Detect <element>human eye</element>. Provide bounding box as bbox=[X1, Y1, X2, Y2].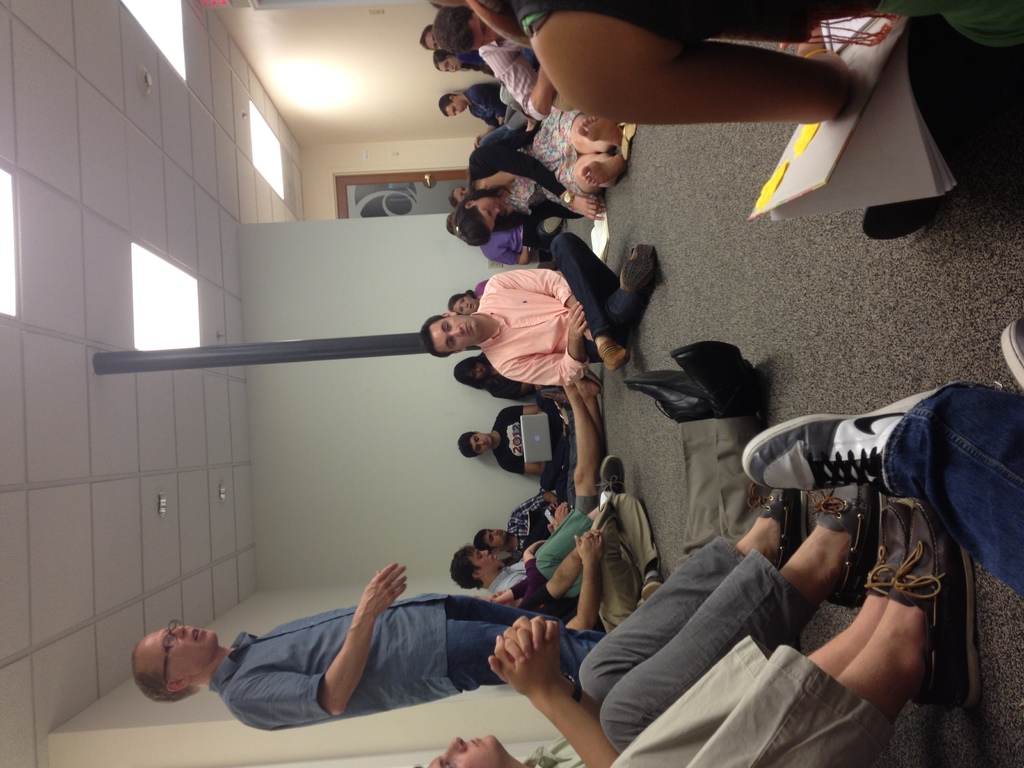
bbox=[459, 305, 465, 315].
